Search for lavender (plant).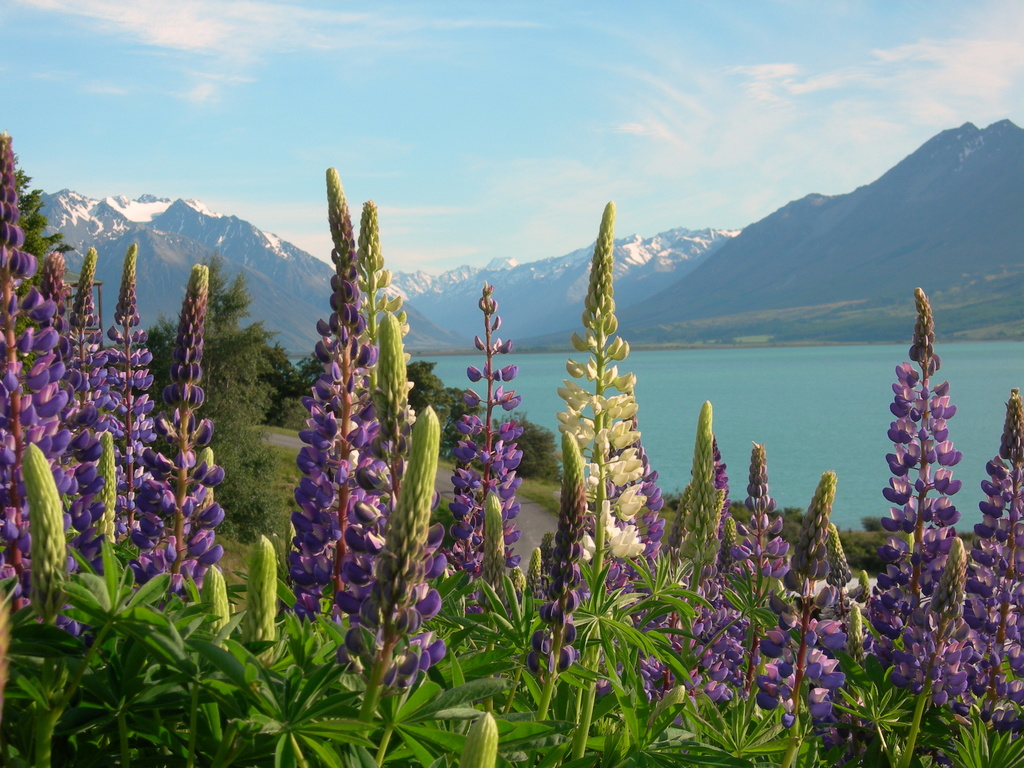
Found at <box>303,306,440,669</box>.
